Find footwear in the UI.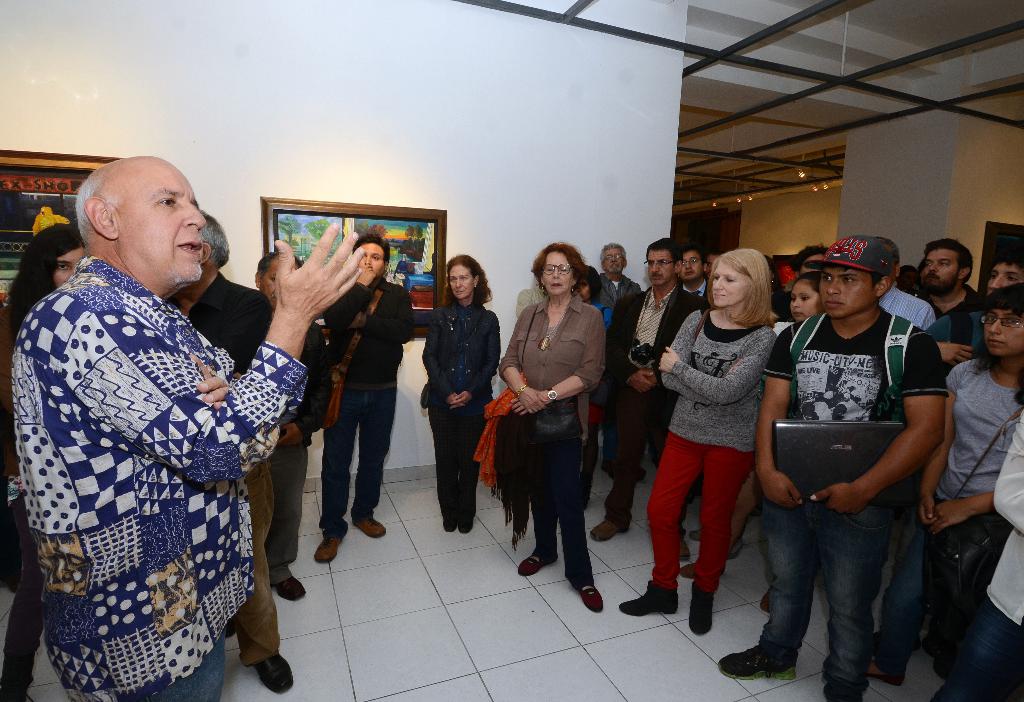
UI element at left=589, top=517, right=623, bottom=545.
